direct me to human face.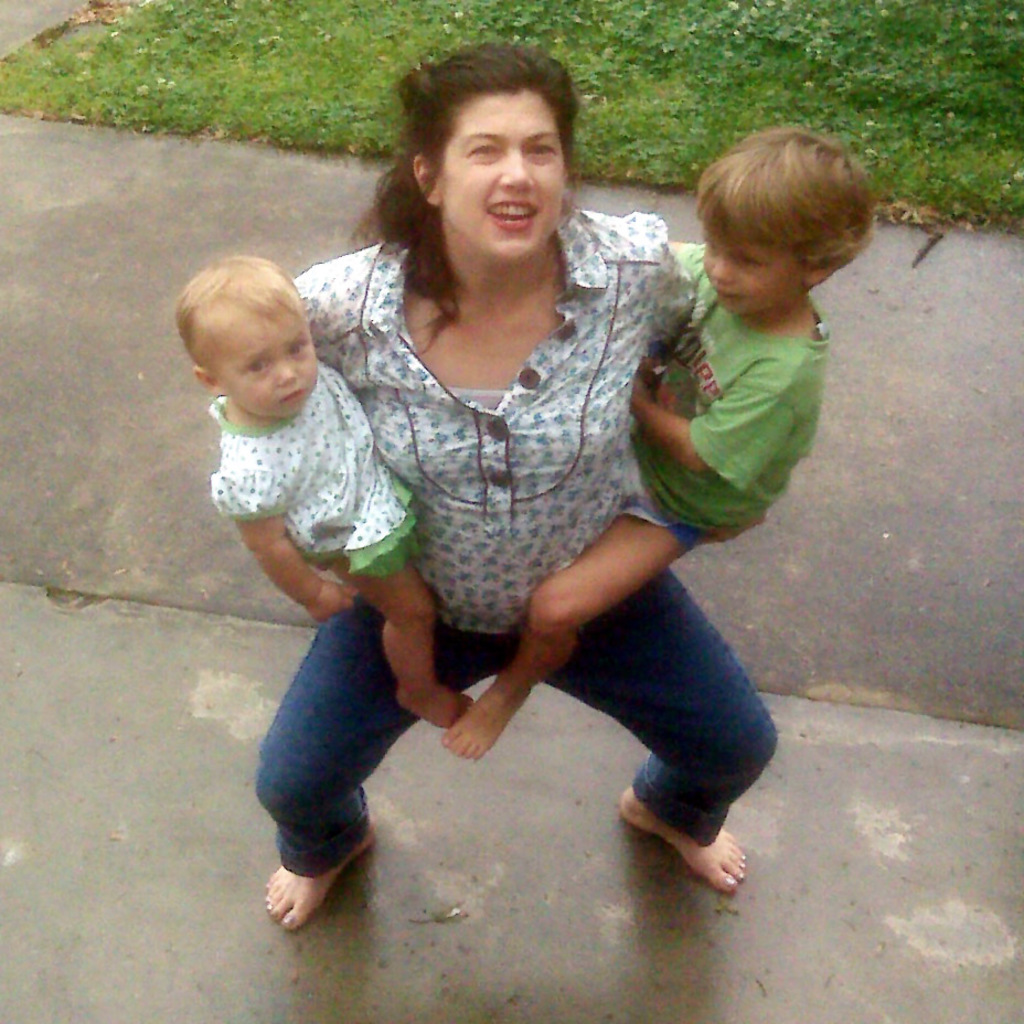
Direction: locate(217, 317, 316, 413).
